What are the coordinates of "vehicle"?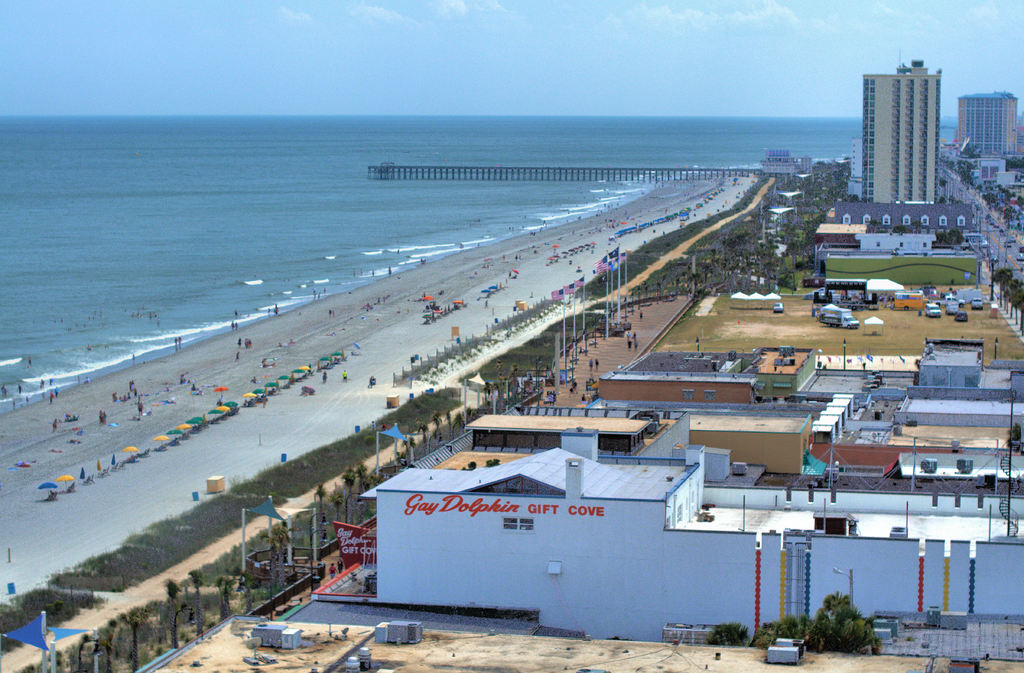
Rect(924, 302, 941, 318).
